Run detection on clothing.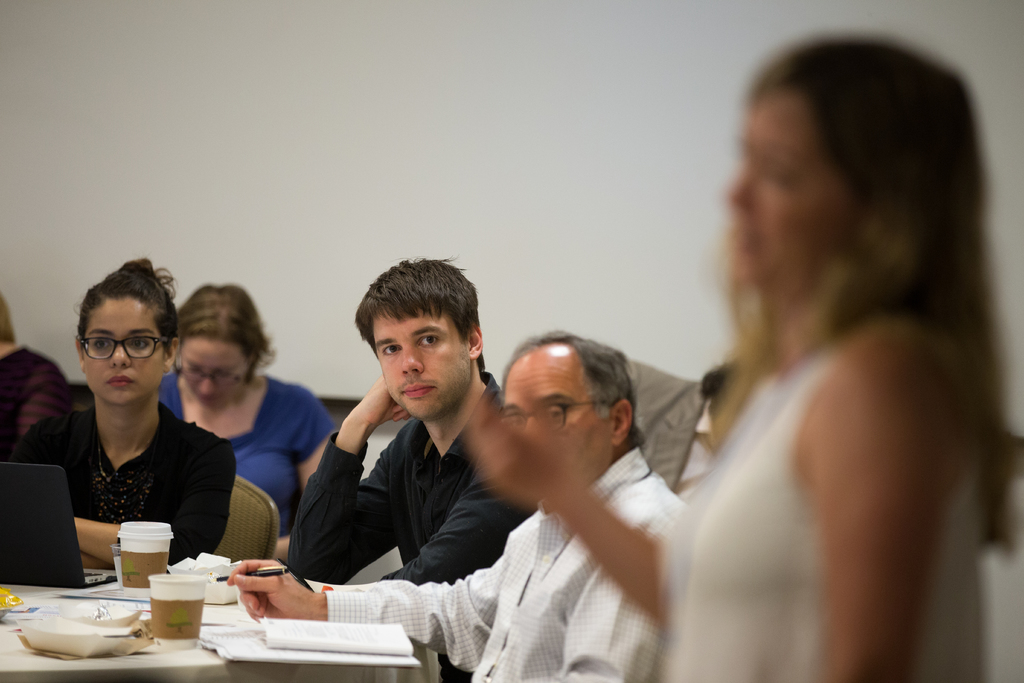
Result: rect(0, 340, 76, 464).
